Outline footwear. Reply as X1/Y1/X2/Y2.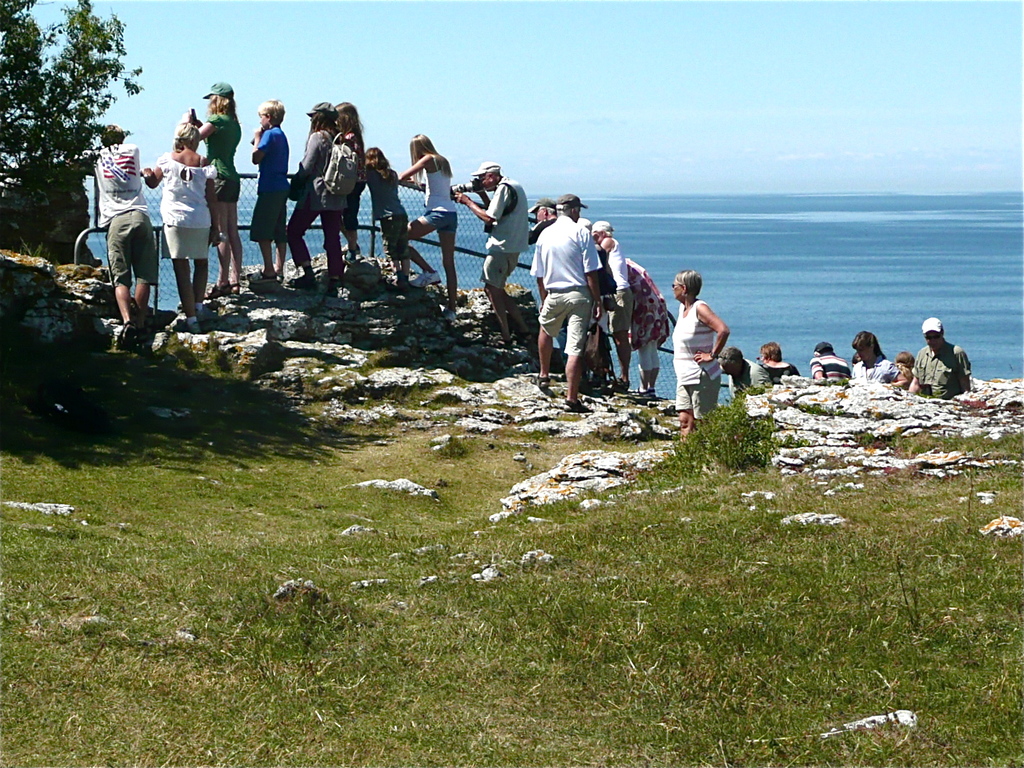
230/283/241/296.
